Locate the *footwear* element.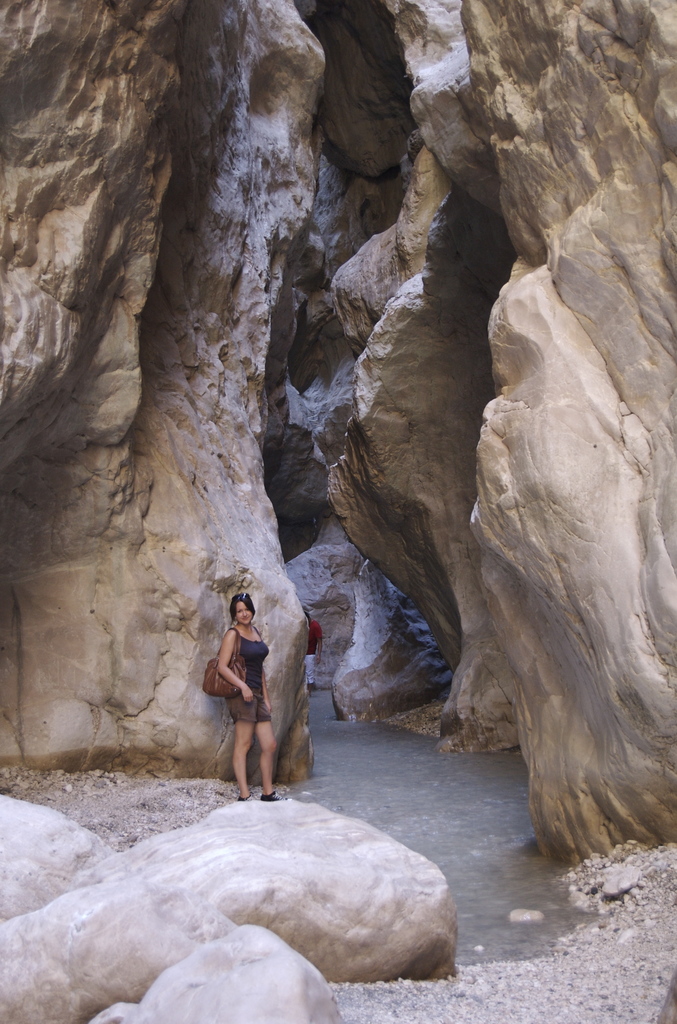
Element bbox: (238,795,254,804).
